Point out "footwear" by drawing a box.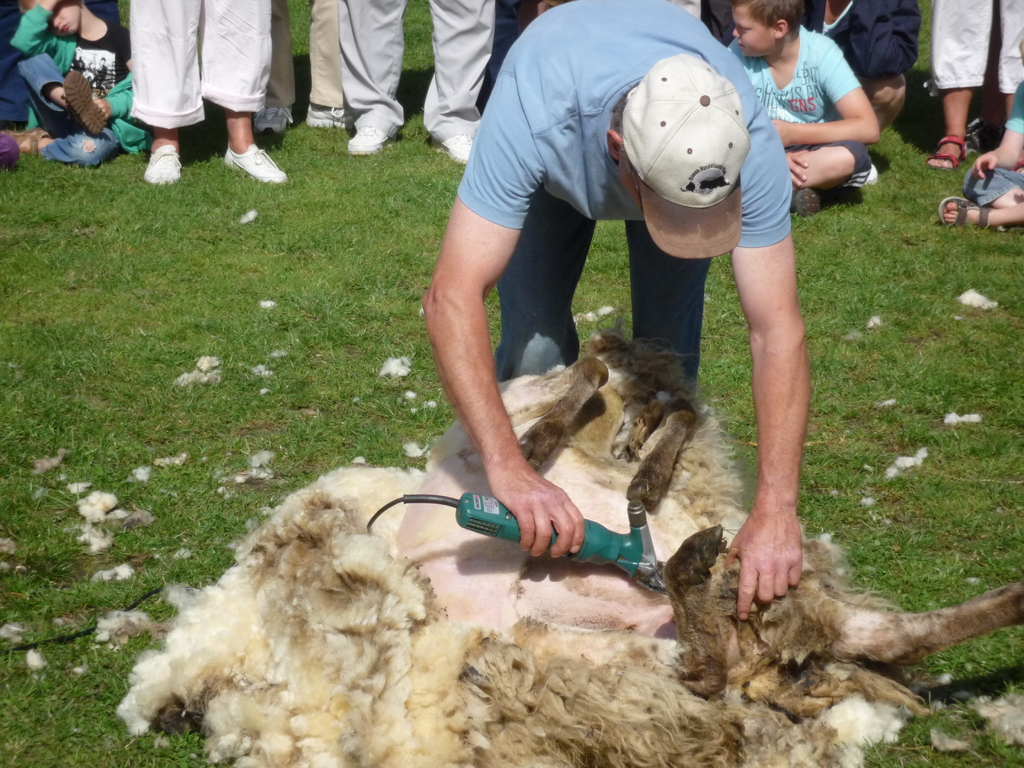
141,143,182,188.
